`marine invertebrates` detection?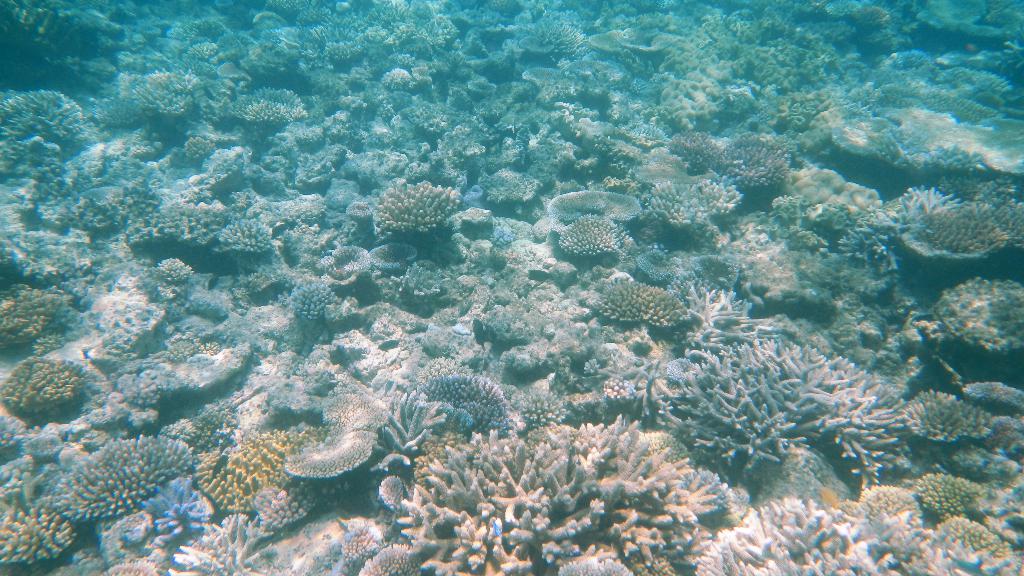
x1=918, y1=465, x2=997, y2=525
